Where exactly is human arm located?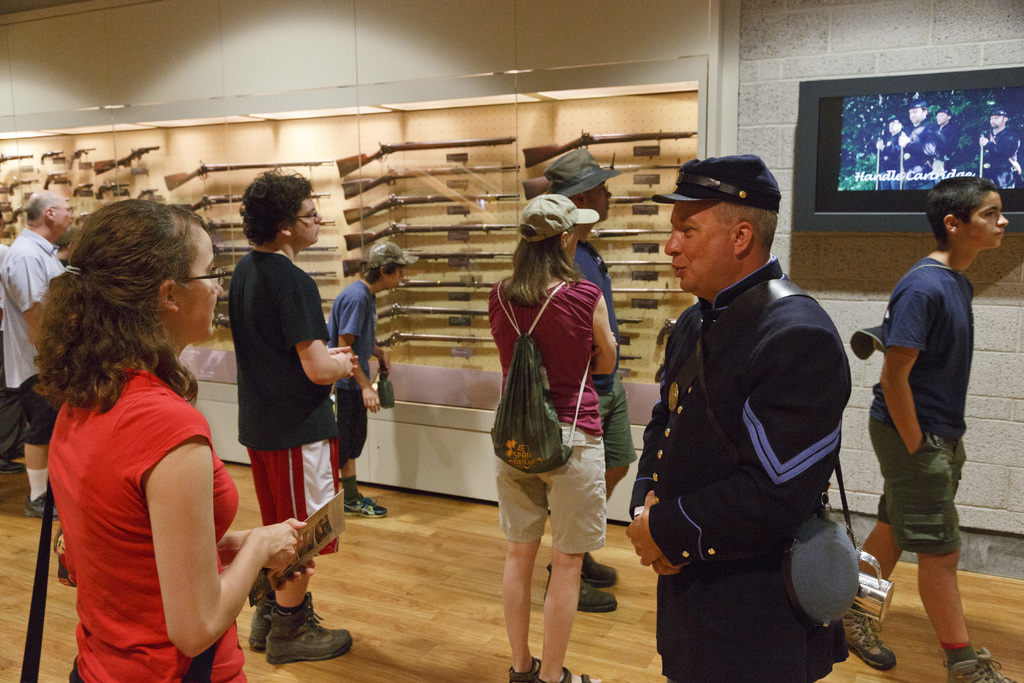
Its bounding box is pyautogui.locateOnScreen(622, 305, 691, 580).
